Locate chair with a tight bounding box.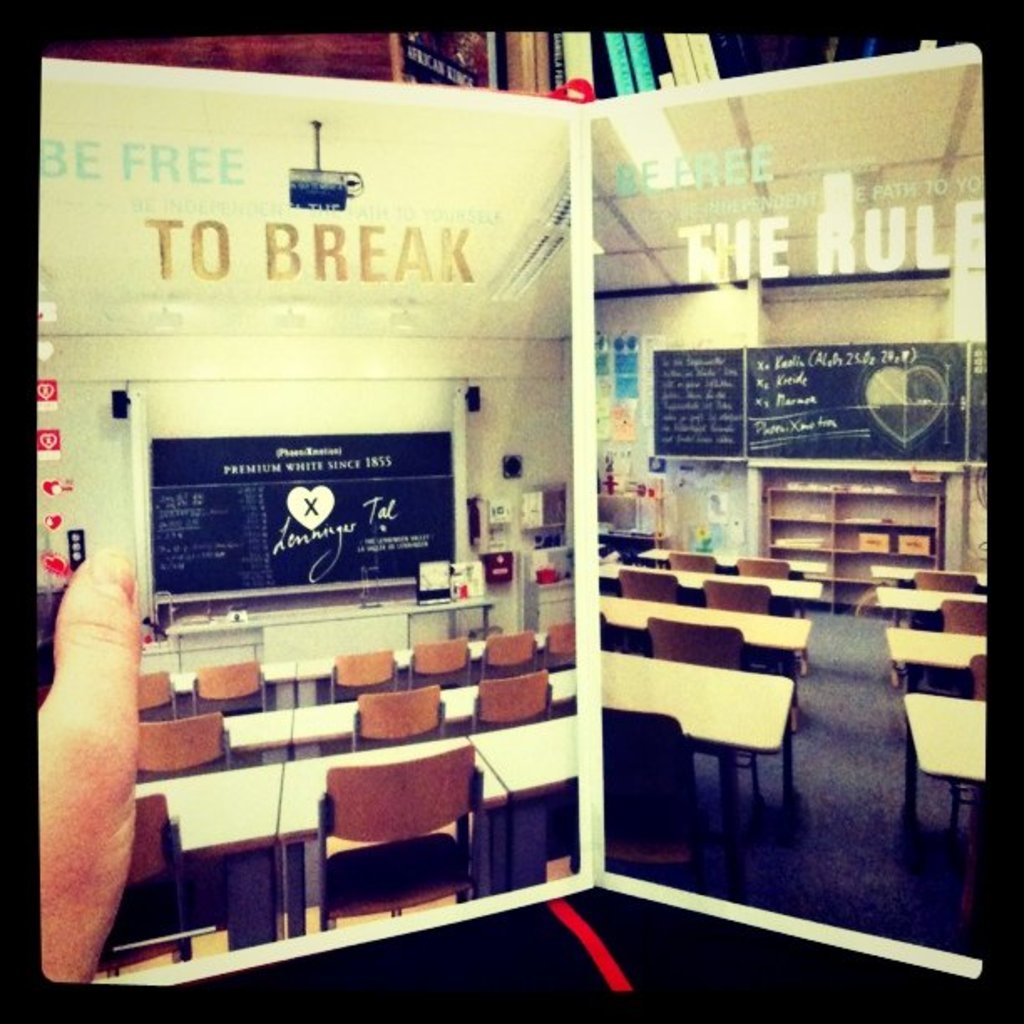
pyautogui.locateOnScreen(311, 748, 475, 930).
